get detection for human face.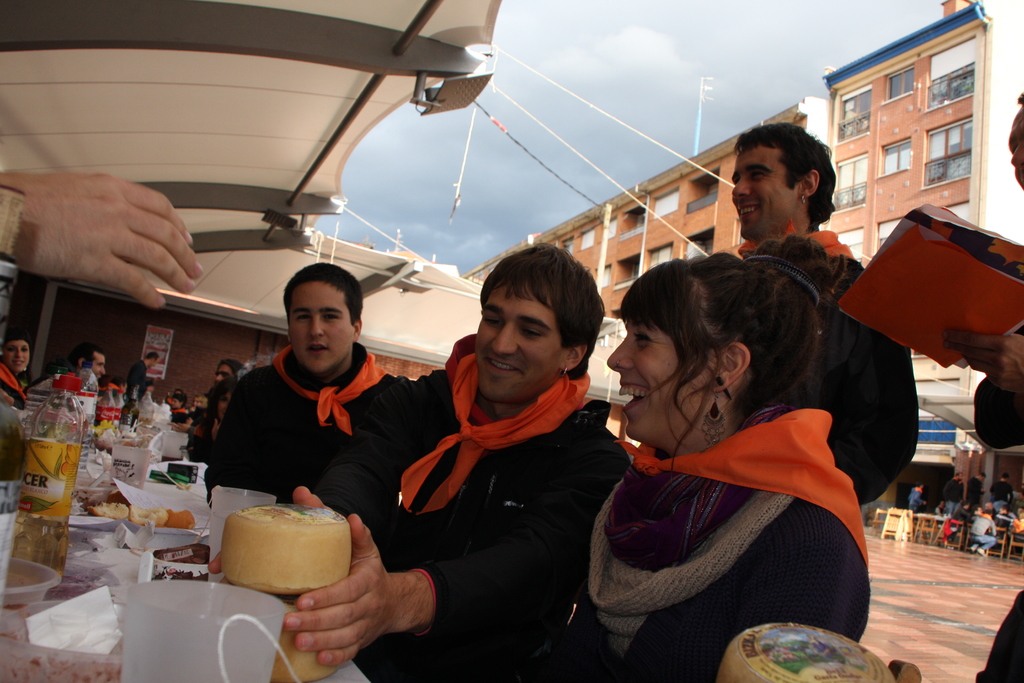
Detection: [left=609, top=322, right=716, bottom=445].
